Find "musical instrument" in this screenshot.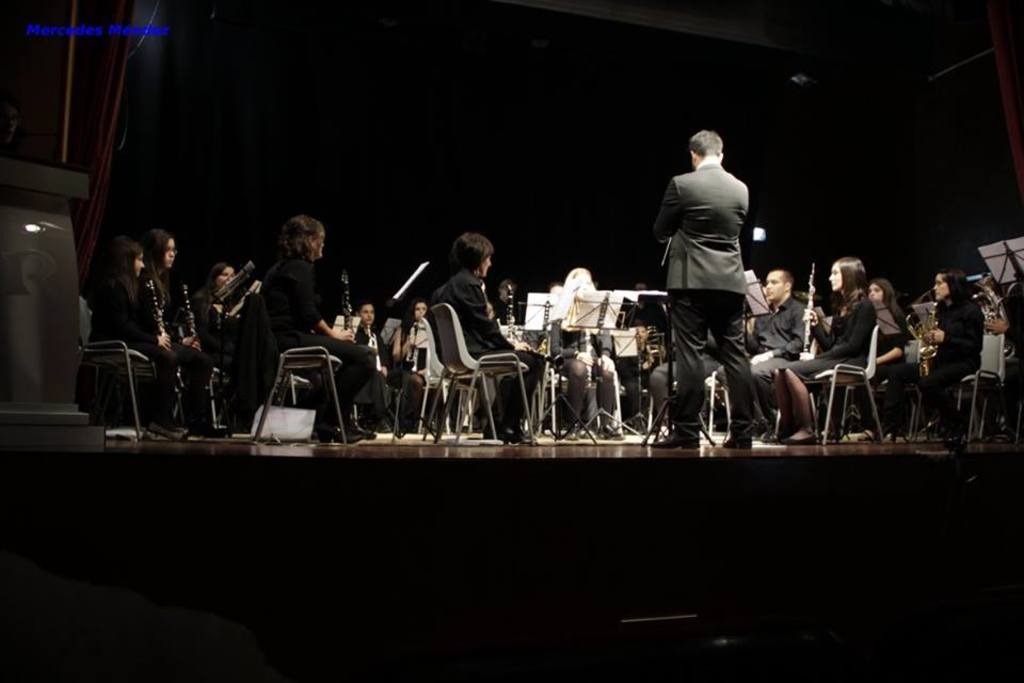
The bounding box for "musical instrument" is <box>500,279,521,339</box>.
